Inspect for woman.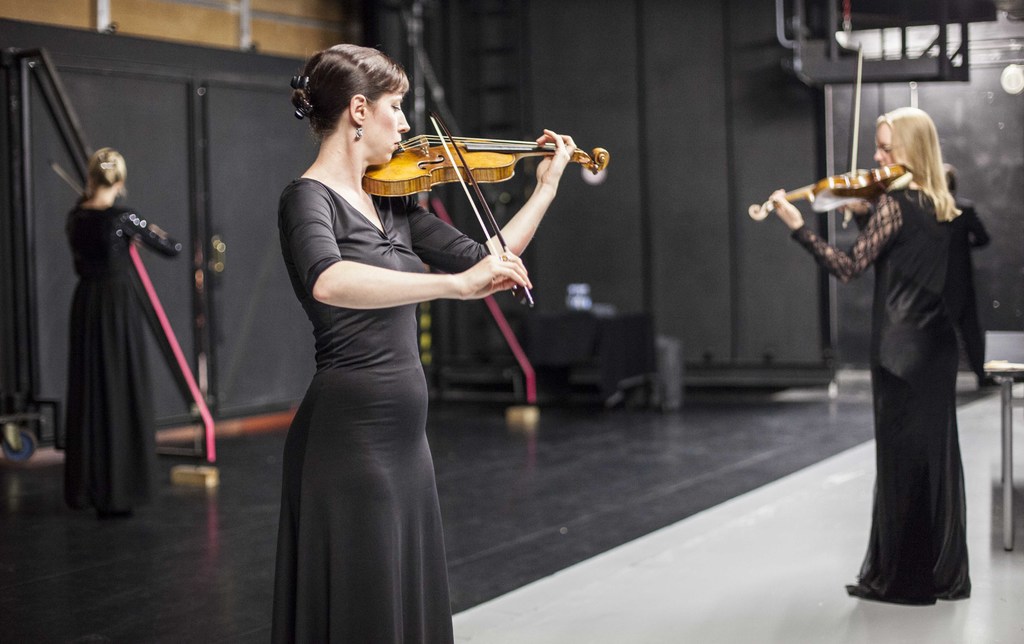
Inspection: {"x1": 62, "y1": 138, "x2": 192, "y2": 516}.
